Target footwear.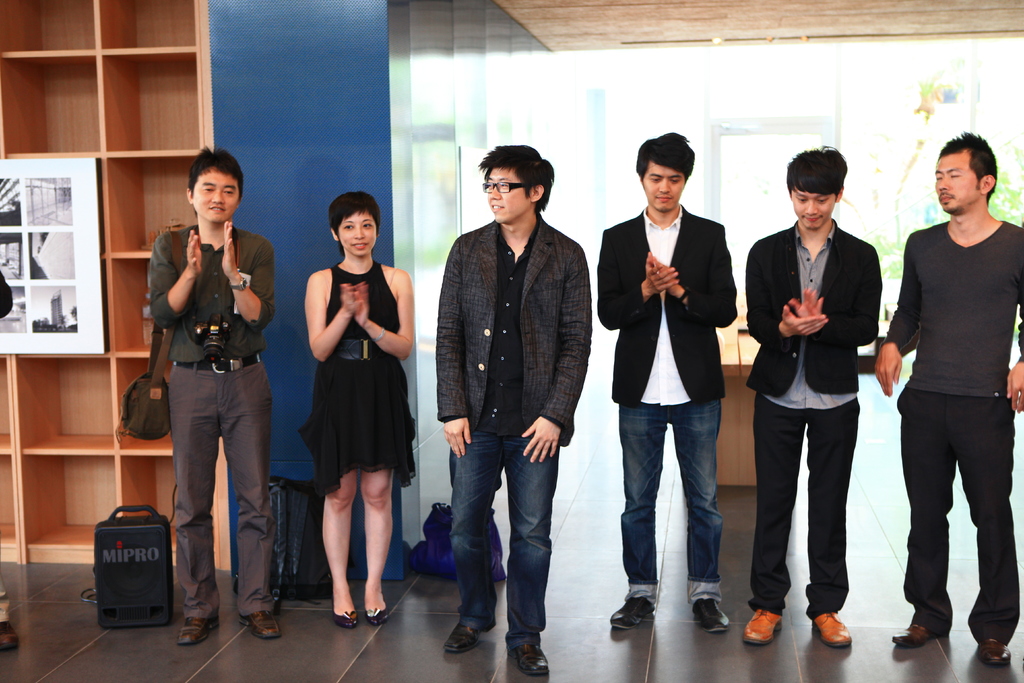
Target region: (812, 609, 851, 646).
